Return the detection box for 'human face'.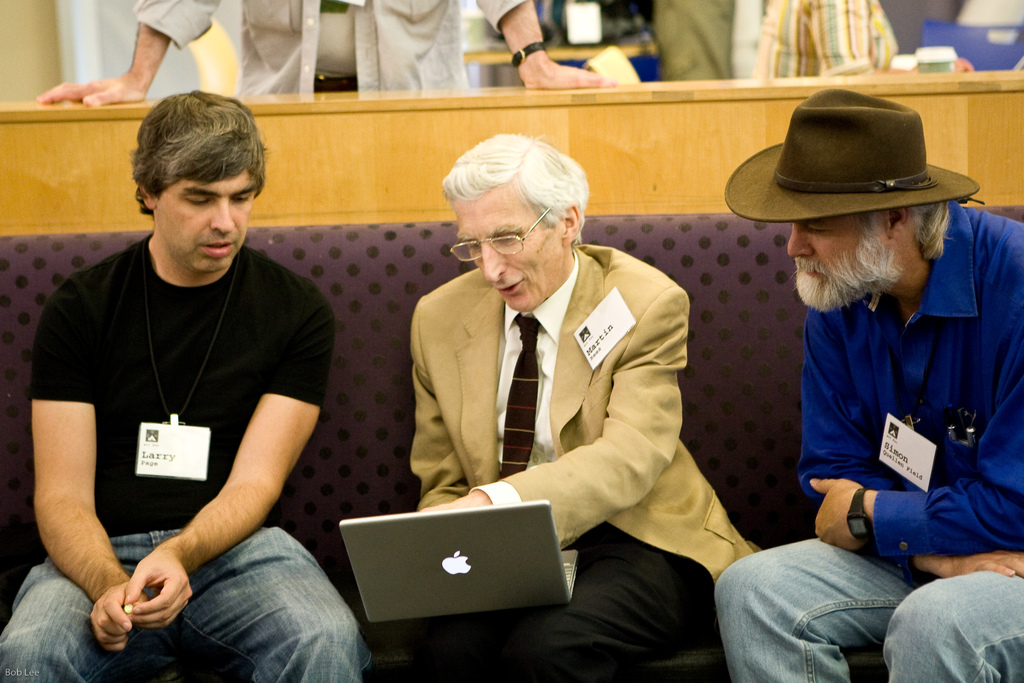
[442, 177, 572, 320].
